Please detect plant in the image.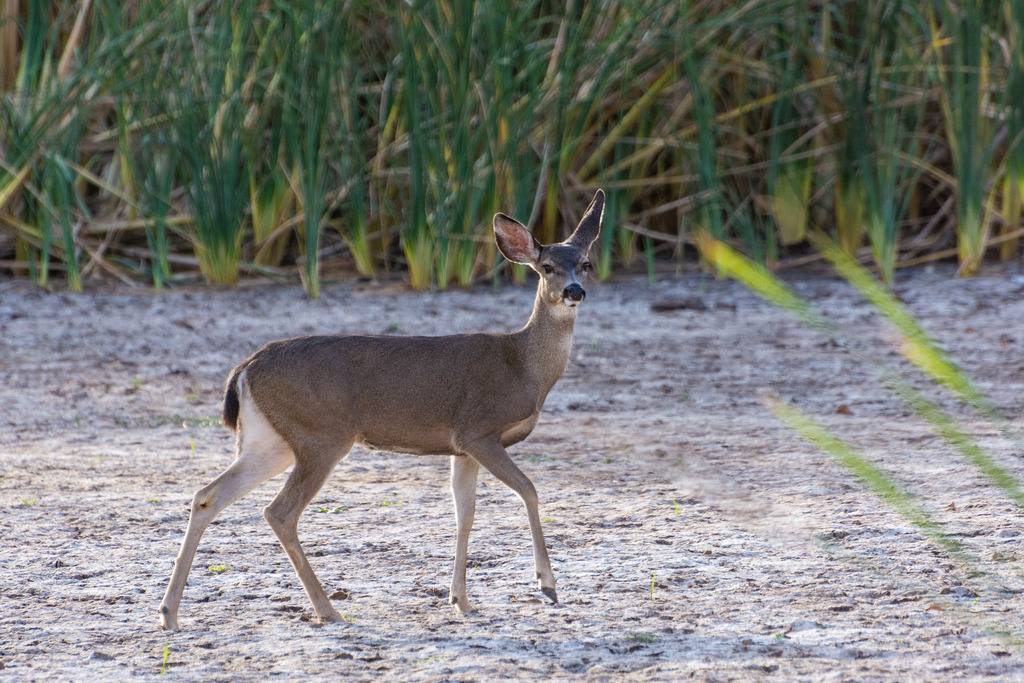
l=378, t=497, r=391, b=508.
